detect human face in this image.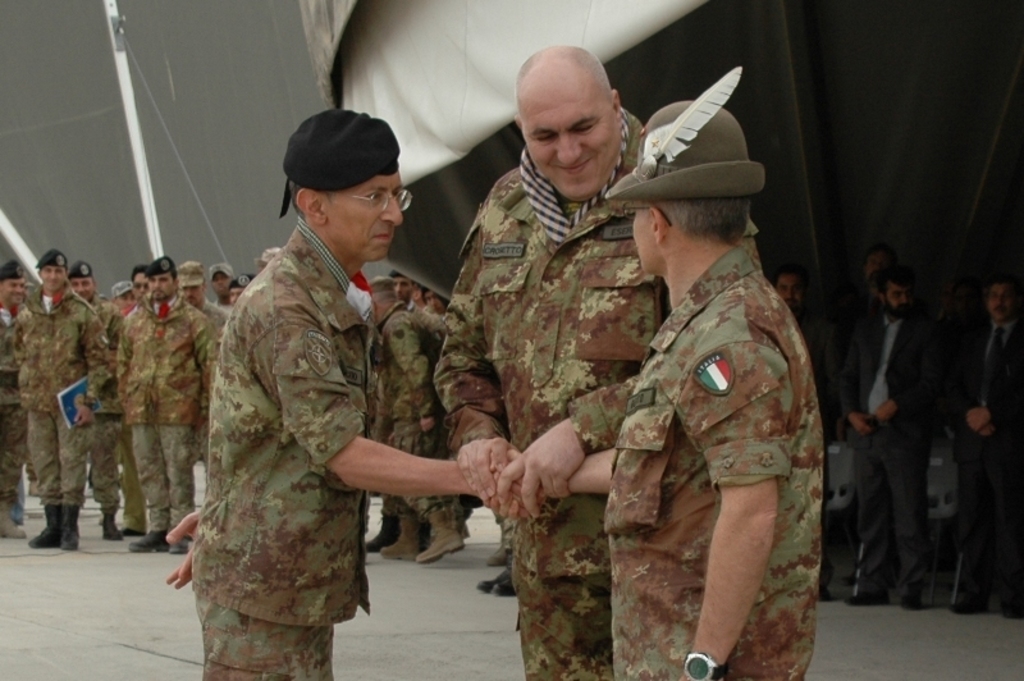
Detection: detection(220, 279, 229, 285).
